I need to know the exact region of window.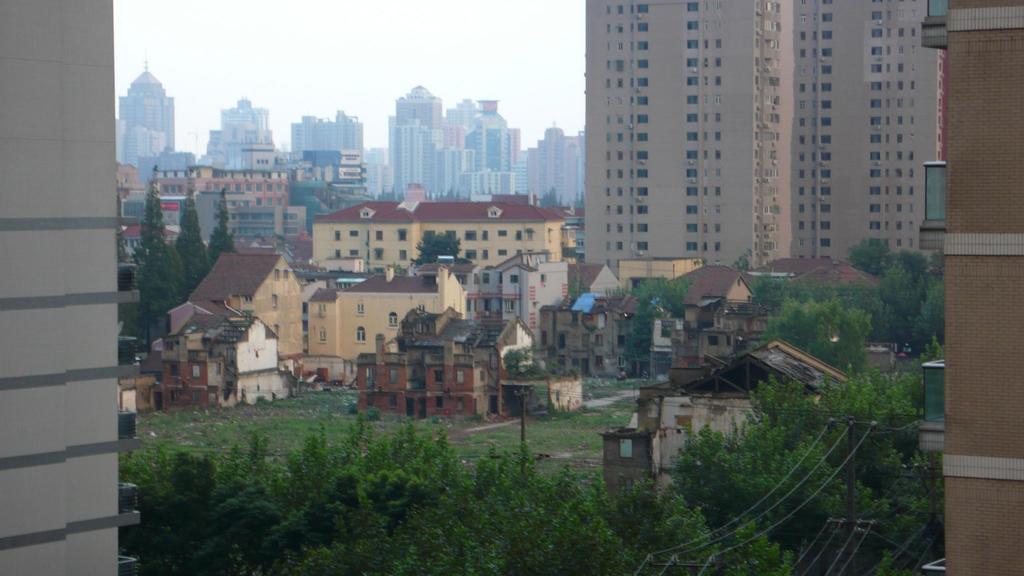
Region: bbox=(710, 334, 718, 346).
